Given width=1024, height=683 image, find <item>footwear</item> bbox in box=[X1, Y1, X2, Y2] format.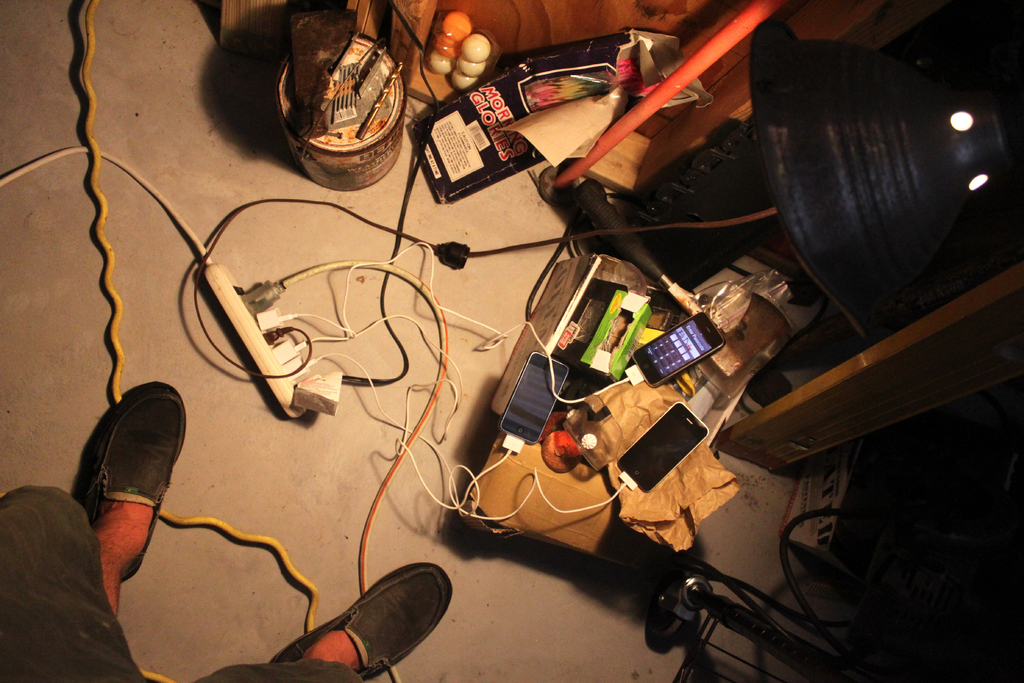
box=[76, 368, 182, 586].
